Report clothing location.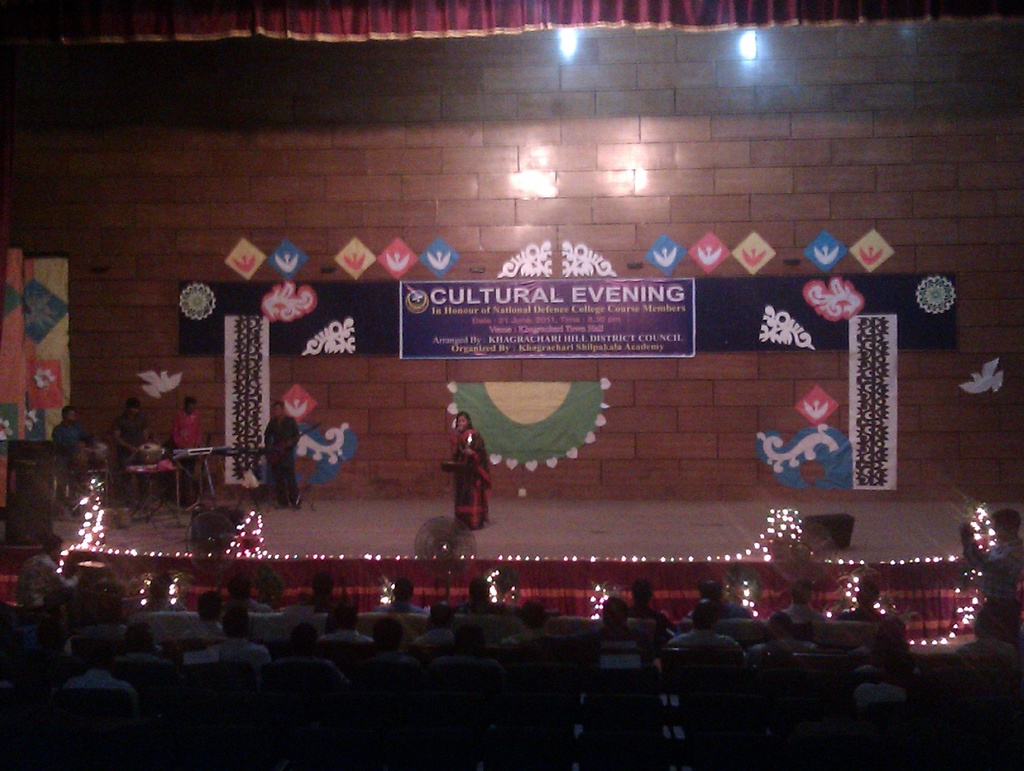
Report: [262, 412, 299, 499].
